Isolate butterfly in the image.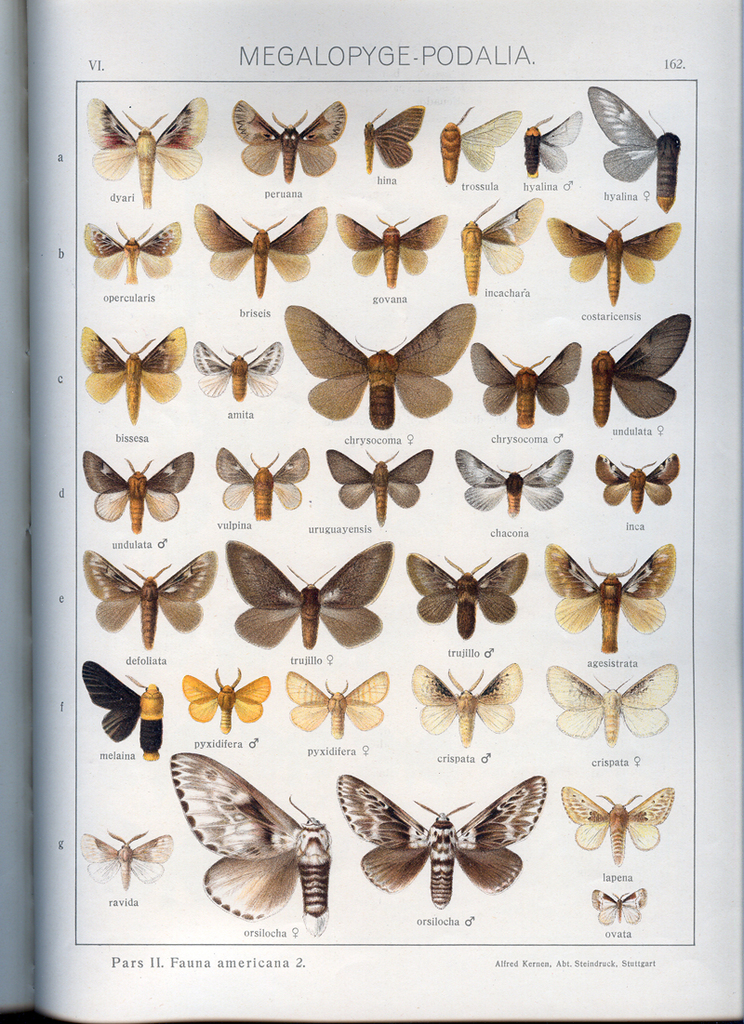
Isolated region: Rect(524, 108, 582, 186).
